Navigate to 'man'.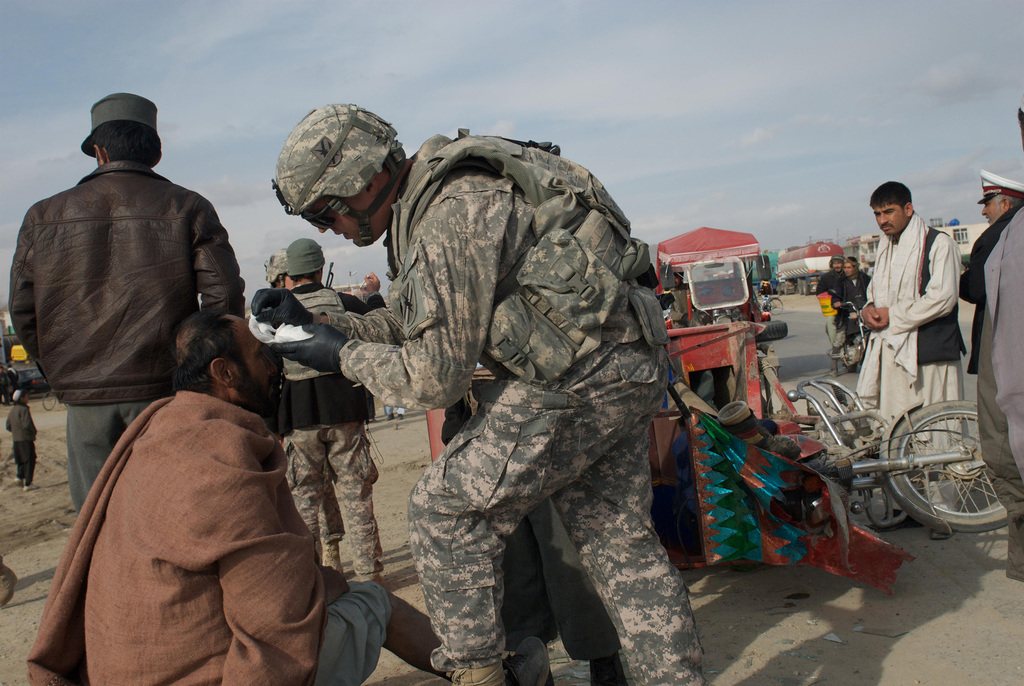
Navigation target: crop(26, 311, 550, 685).
